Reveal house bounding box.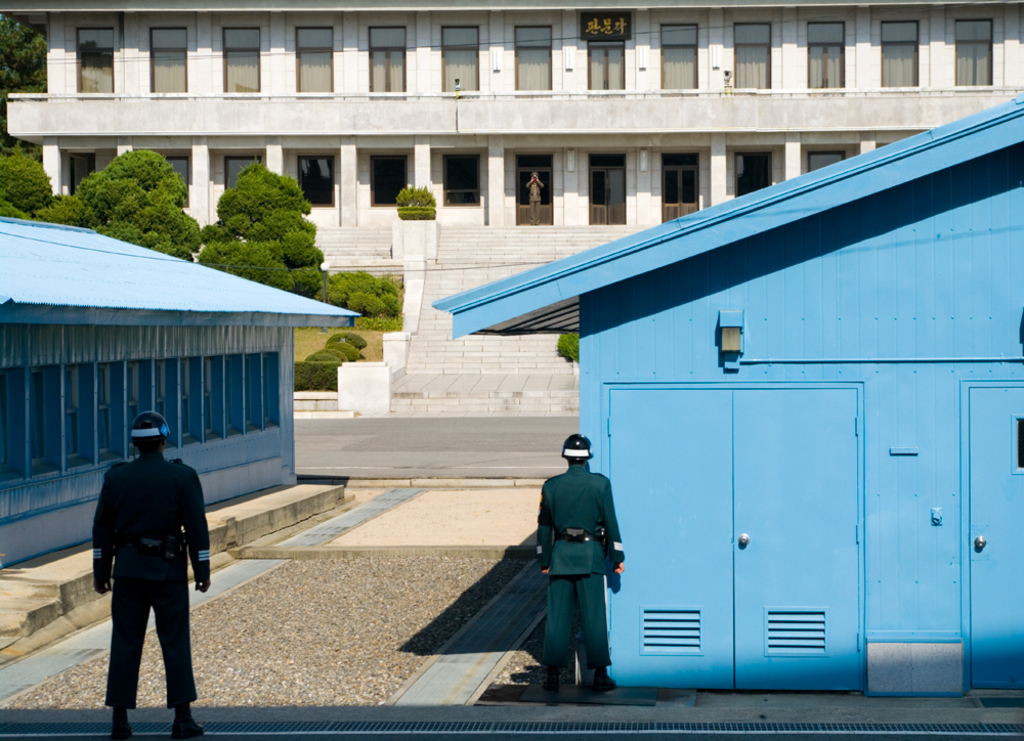
Revealed: [0, 215, 364, 574].
